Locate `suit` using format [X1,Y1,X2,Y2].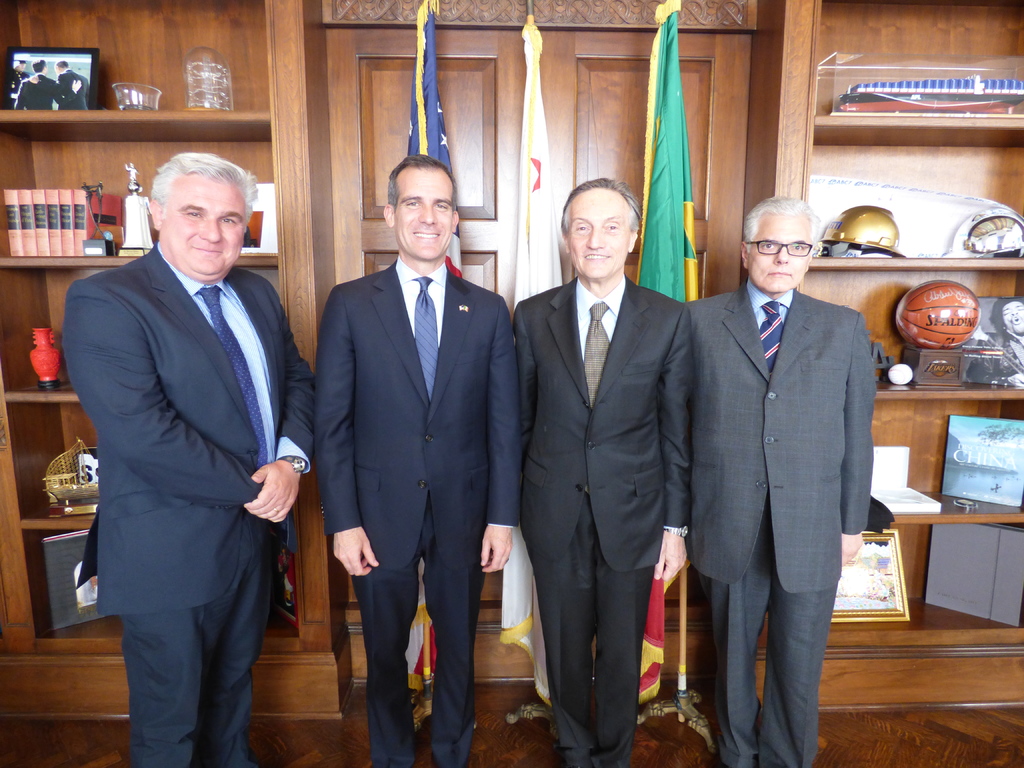
[694,274,878,767].
